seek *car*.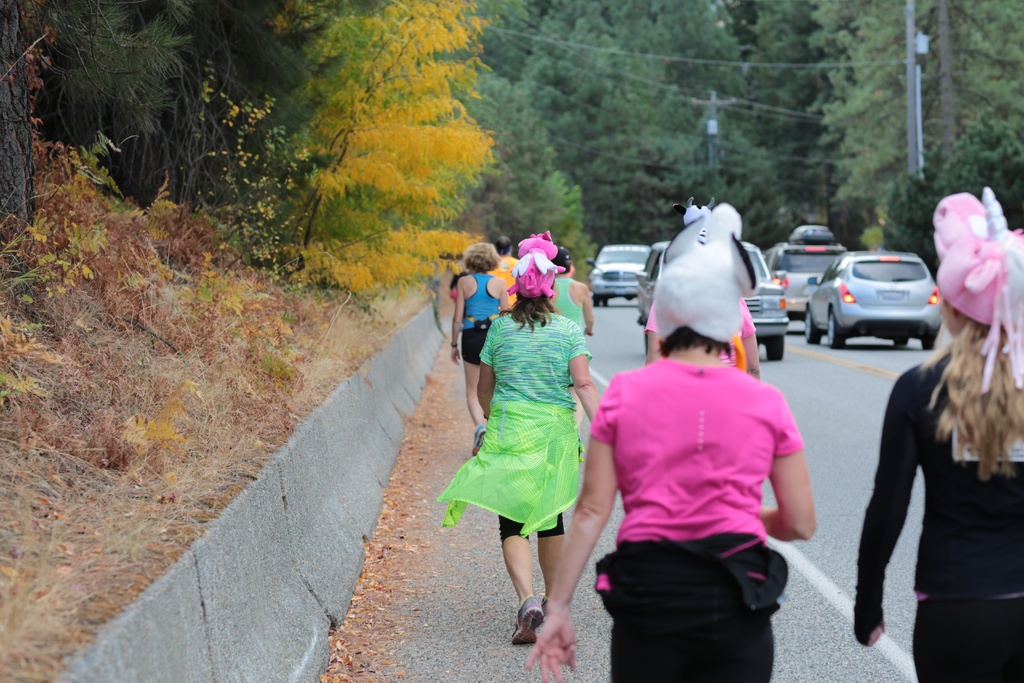
[582,247,648,303].
